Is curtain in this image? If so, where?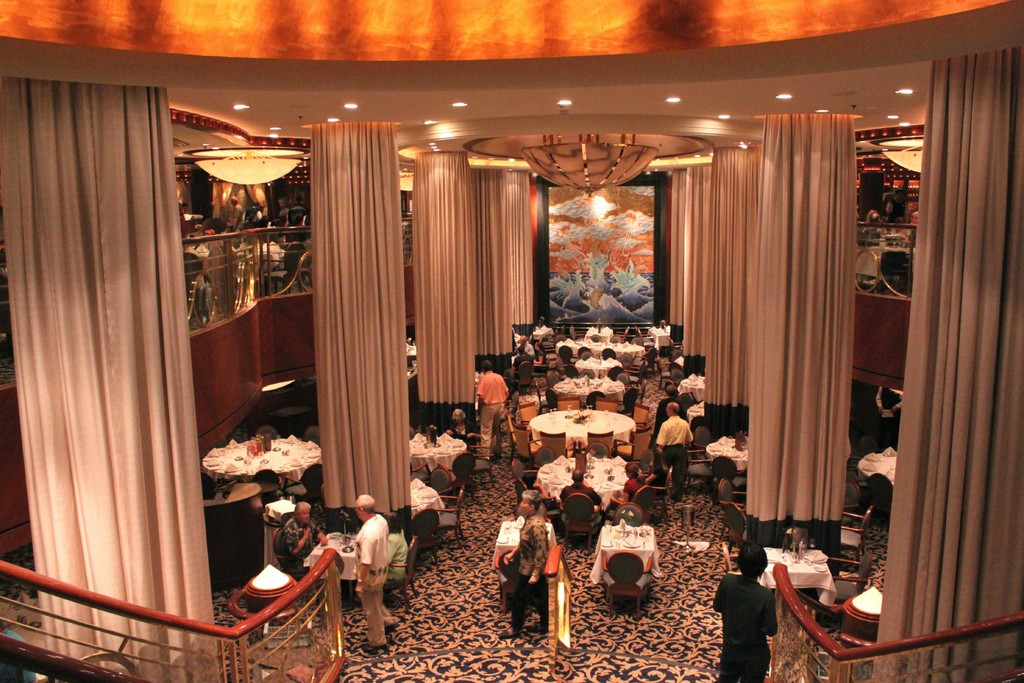
Yes, at select_region(870, 43, 1023, 682).
